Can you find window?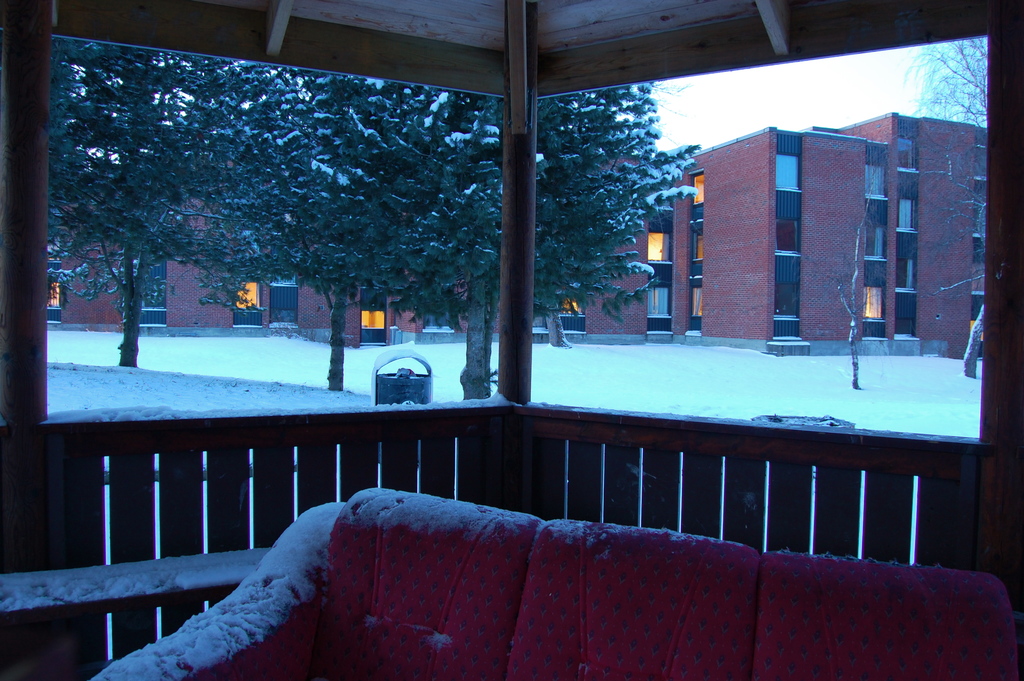
Yes, bounding box: 897:197:913:229.
